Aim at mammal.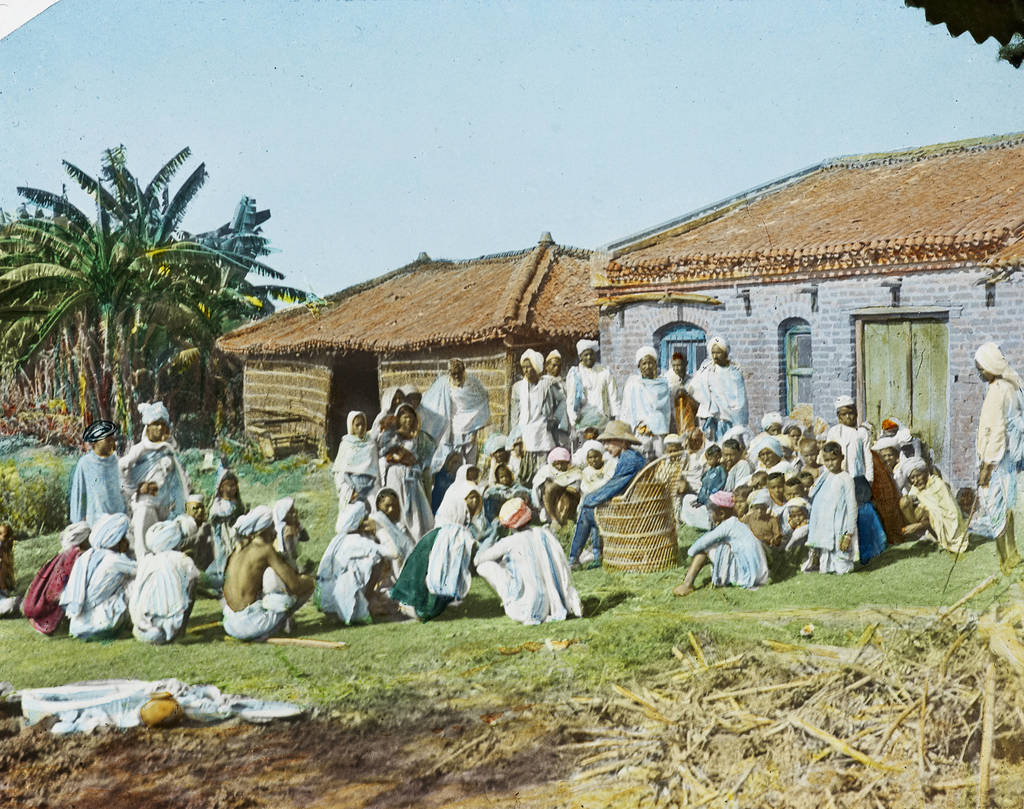
Aimed at left=573, top=416, right=644, bottom=572.
